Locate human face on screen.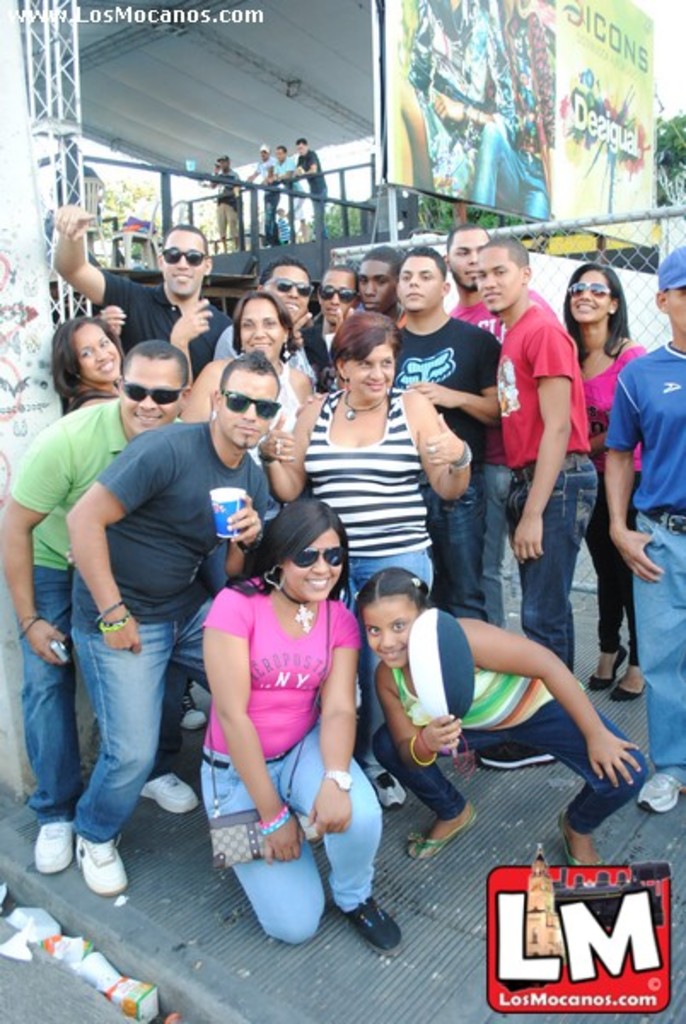
On screen at bbox(230, 299, 283, 365).
